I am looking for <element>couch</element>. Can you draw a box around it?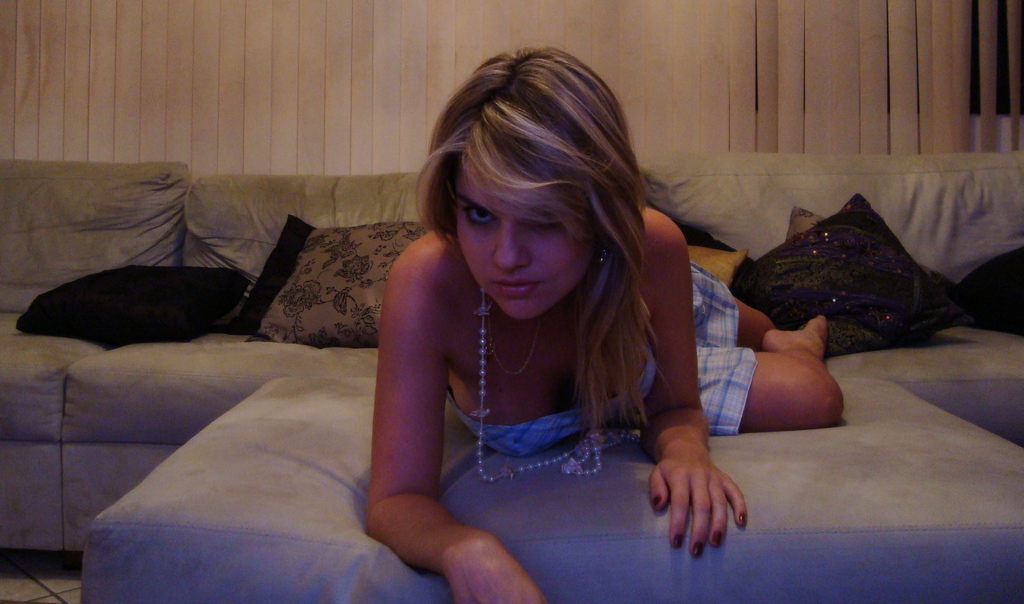
Sure, the bounding box is bbox(0, 158, 1023, 558).
